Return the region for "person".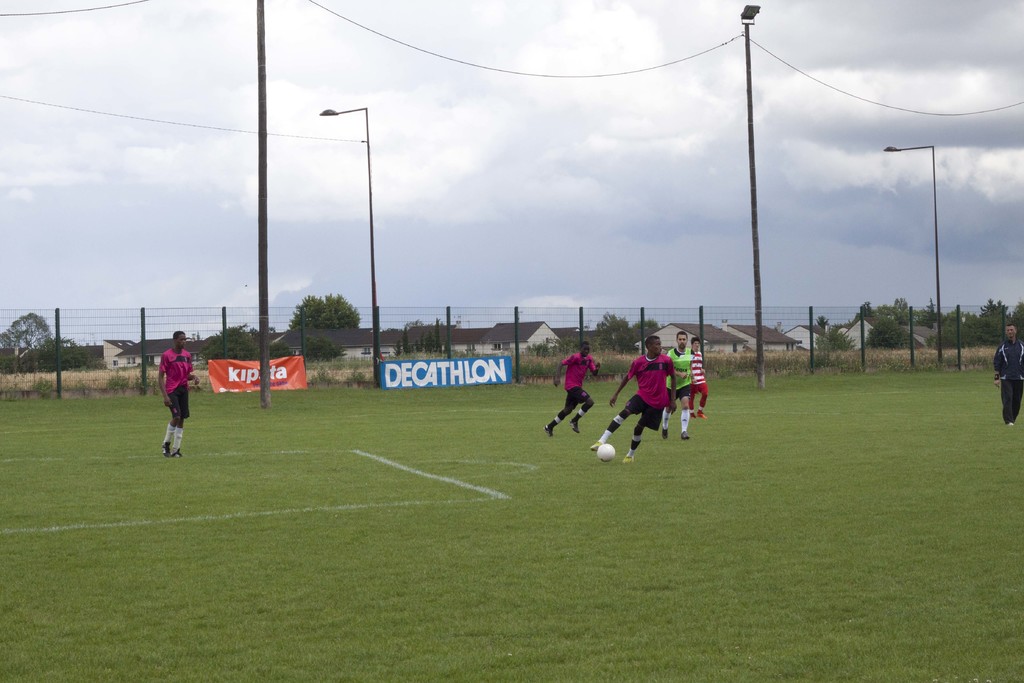
<region>143, 317, 192, 472</region>.
